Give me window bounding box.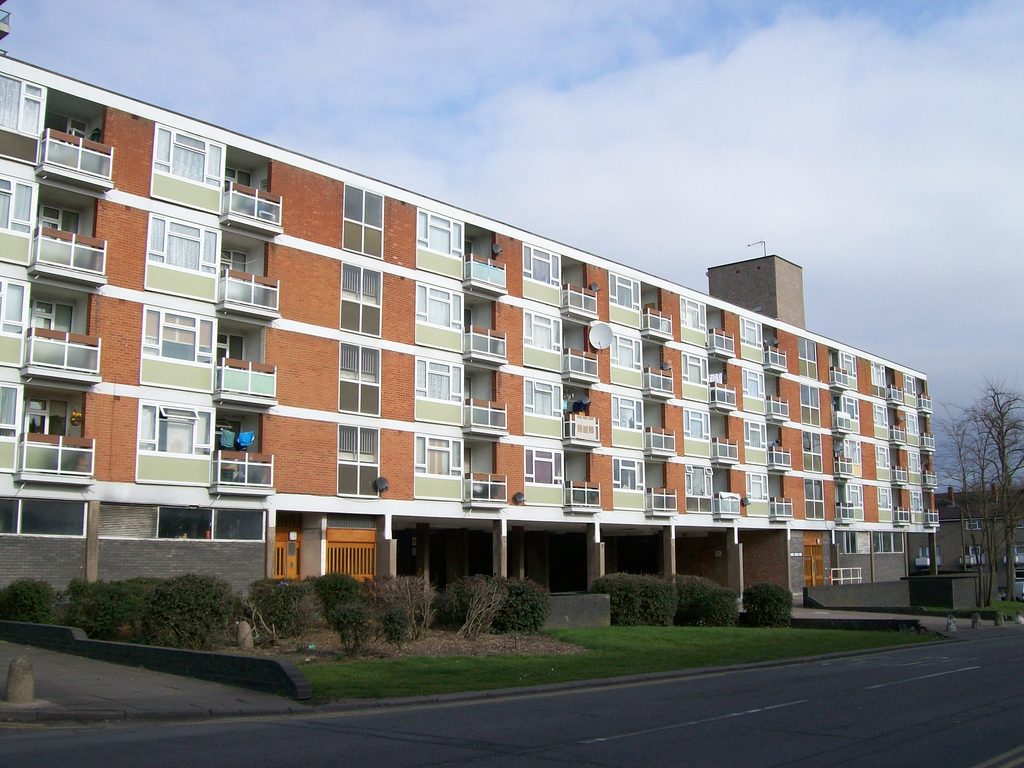
locate(0, 383, 24, 470).
